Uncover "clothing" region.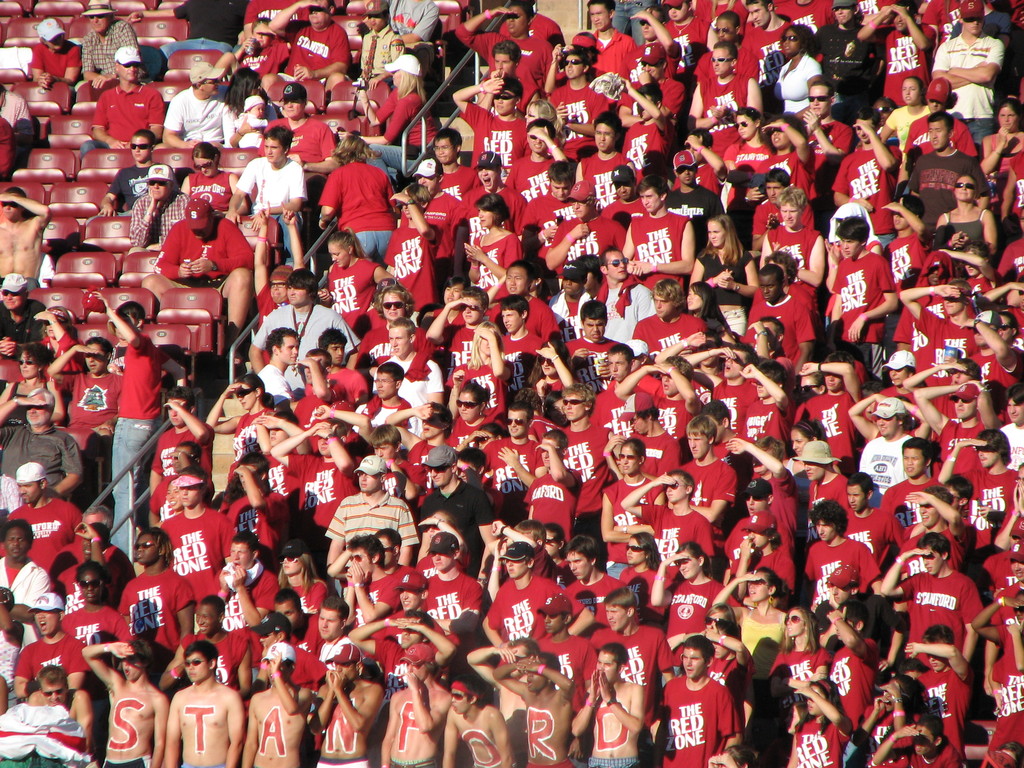
Uncovered: x1=358 y1=79 x2=440 y2=177.
